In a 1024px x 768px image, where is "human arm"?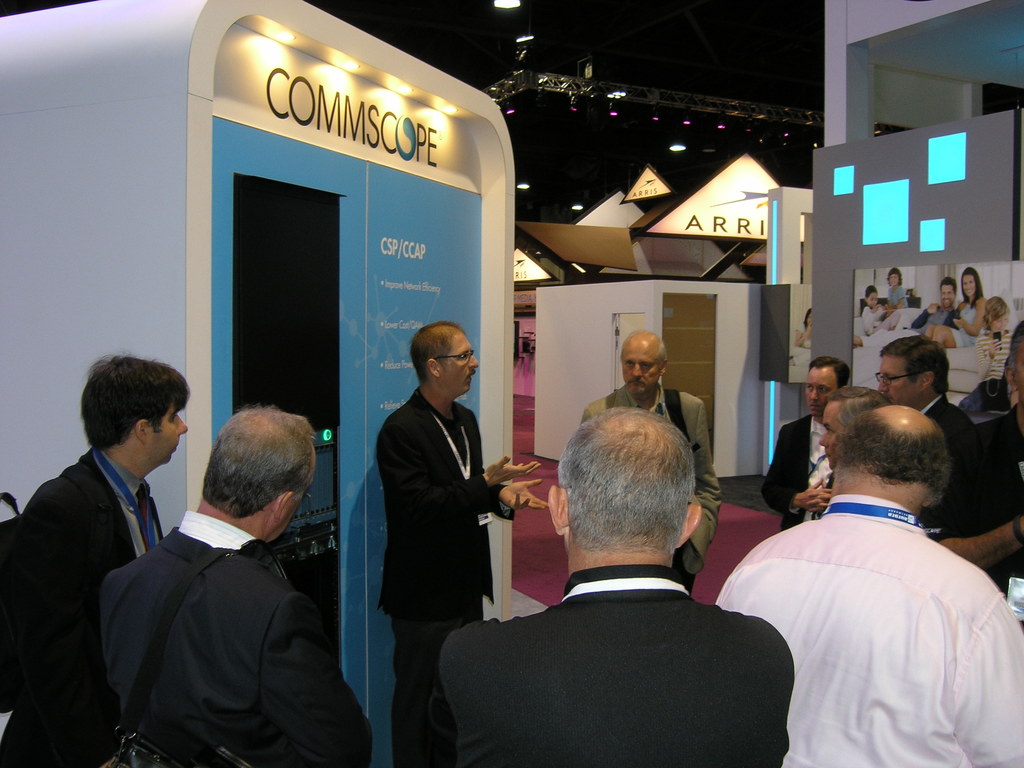
(761,421,840,515).
